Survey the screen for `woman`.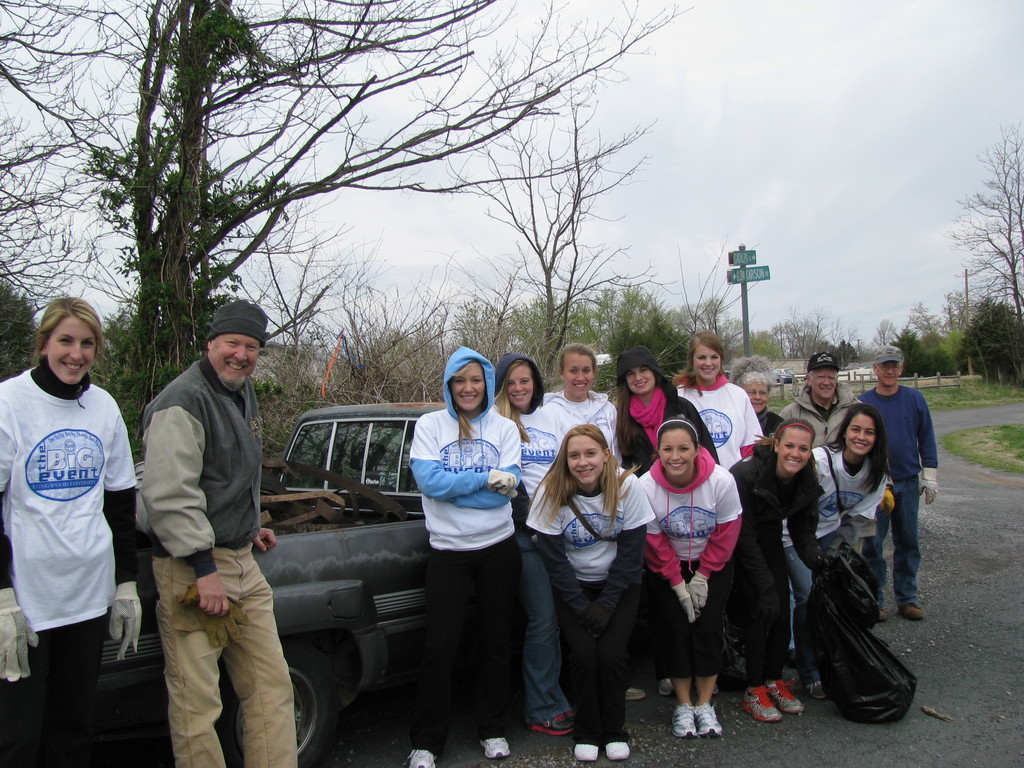
Survey found: (612, 344, 723, 692).
